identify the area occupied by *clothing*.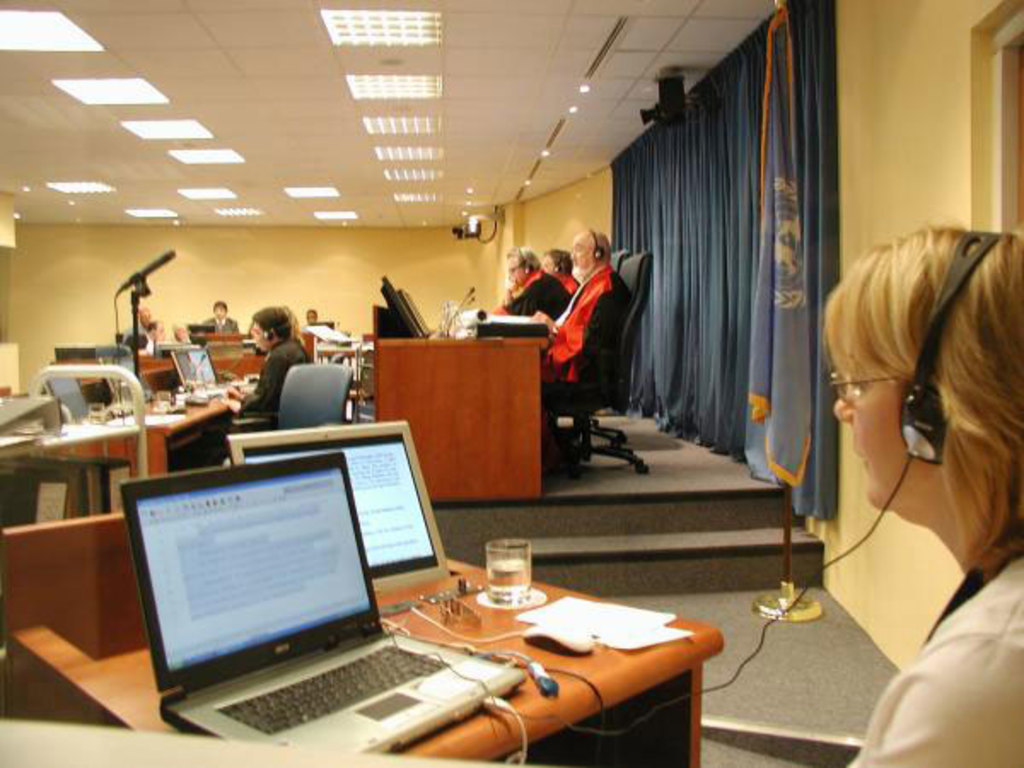
Area: 835, 544, 1022, 766.
